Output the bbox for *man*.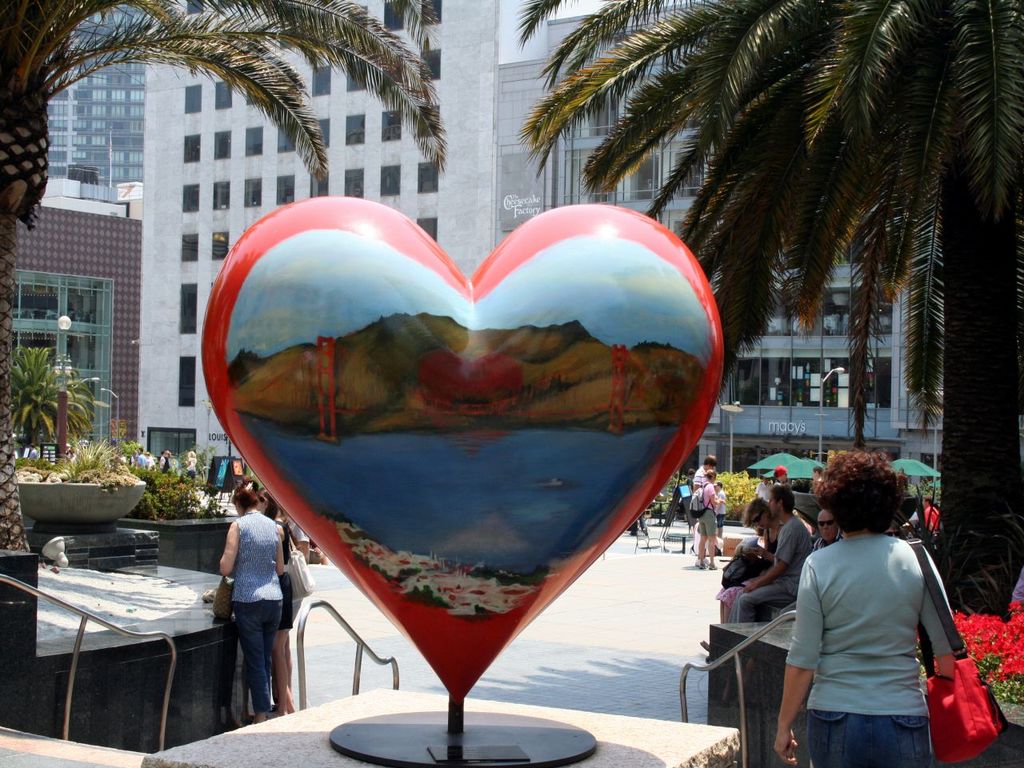
bbox(813, 506, 841, 548).
